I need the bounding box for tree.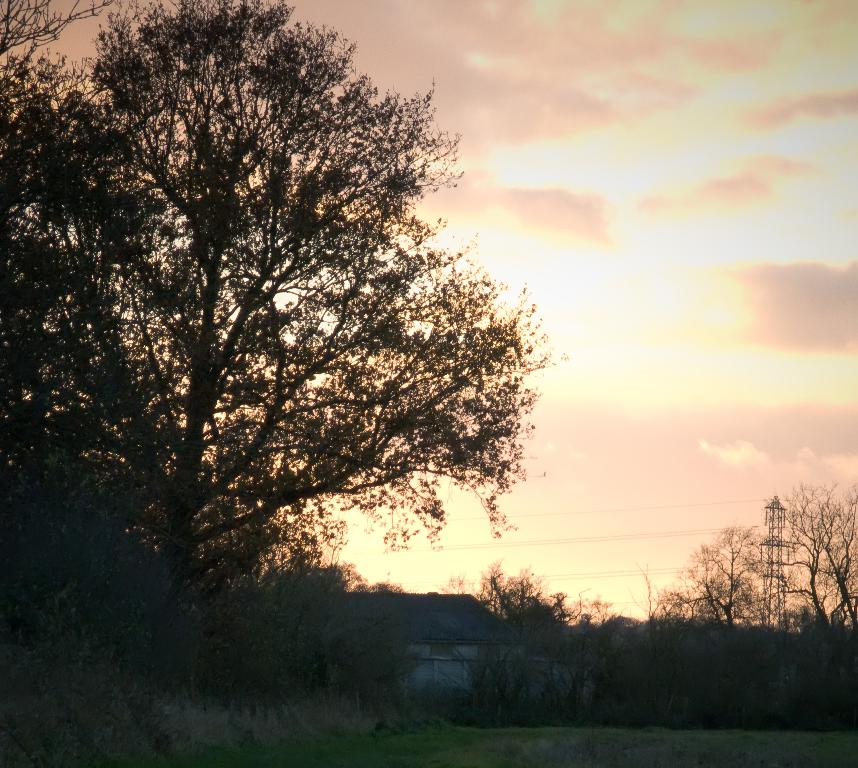
Here it is: (38,1,554,693).
